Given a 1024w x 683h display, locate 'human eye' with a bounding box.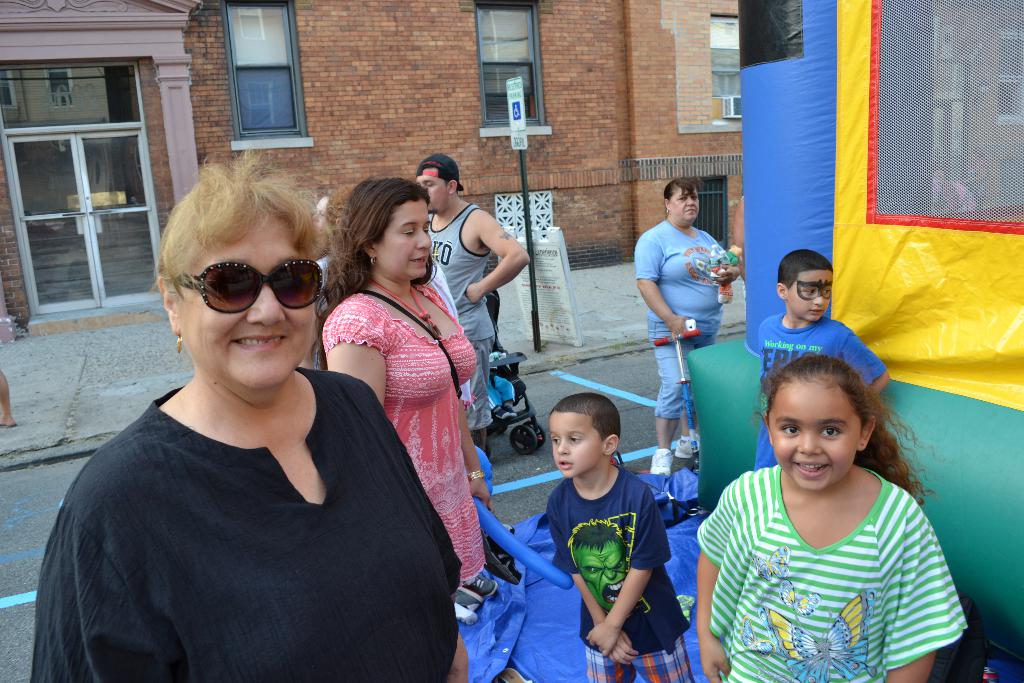
Located: select_region(422, 226, 429, 235).
